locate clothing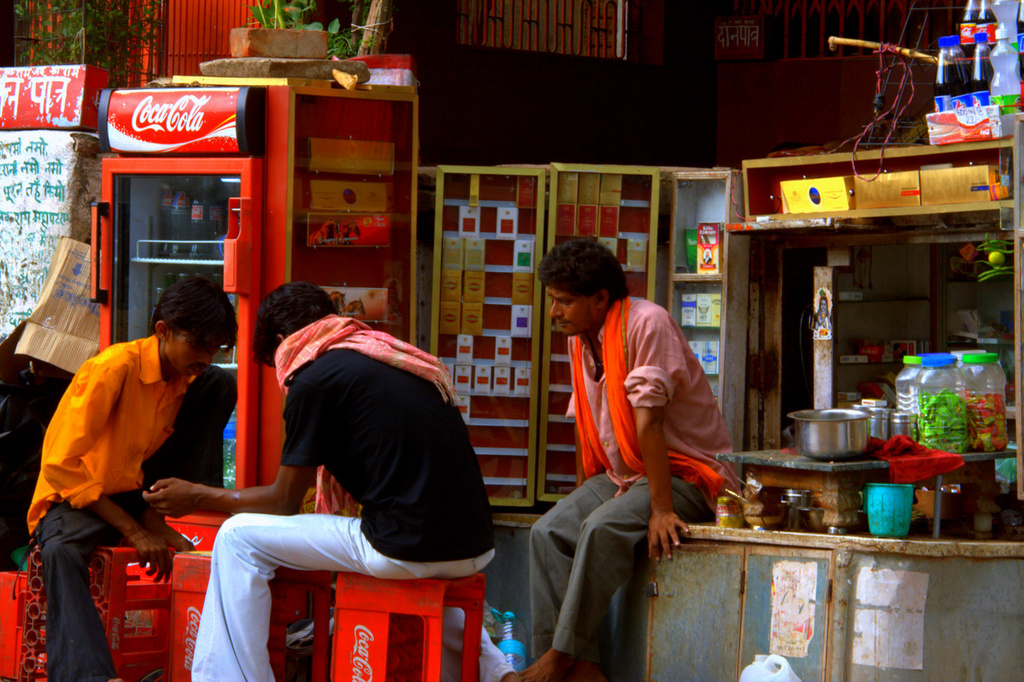
529 298 742 659
